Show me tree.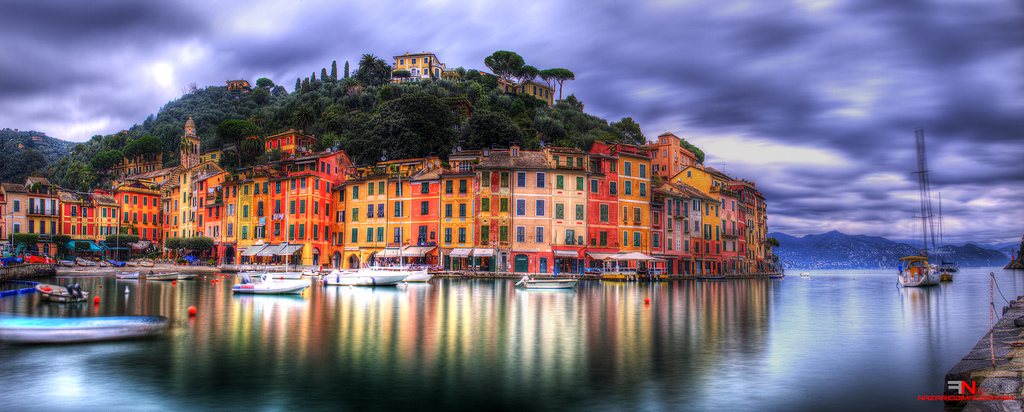
tree is here: locate(483, 47, 525, 93).
